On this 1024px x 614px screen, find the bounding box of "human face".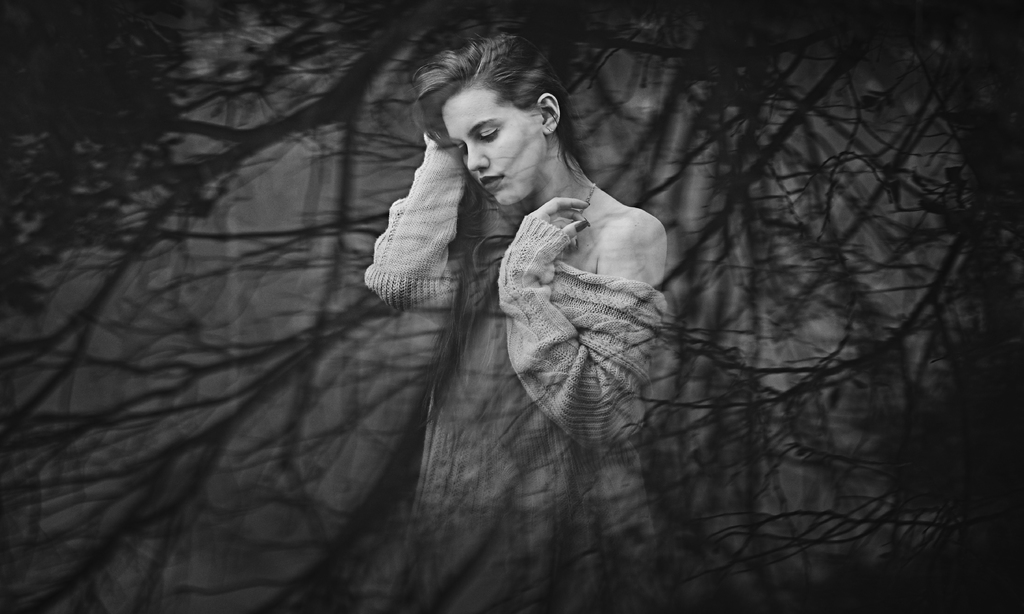
Bounding box: [x1=436, y1=83, x2=556, y2=212].
